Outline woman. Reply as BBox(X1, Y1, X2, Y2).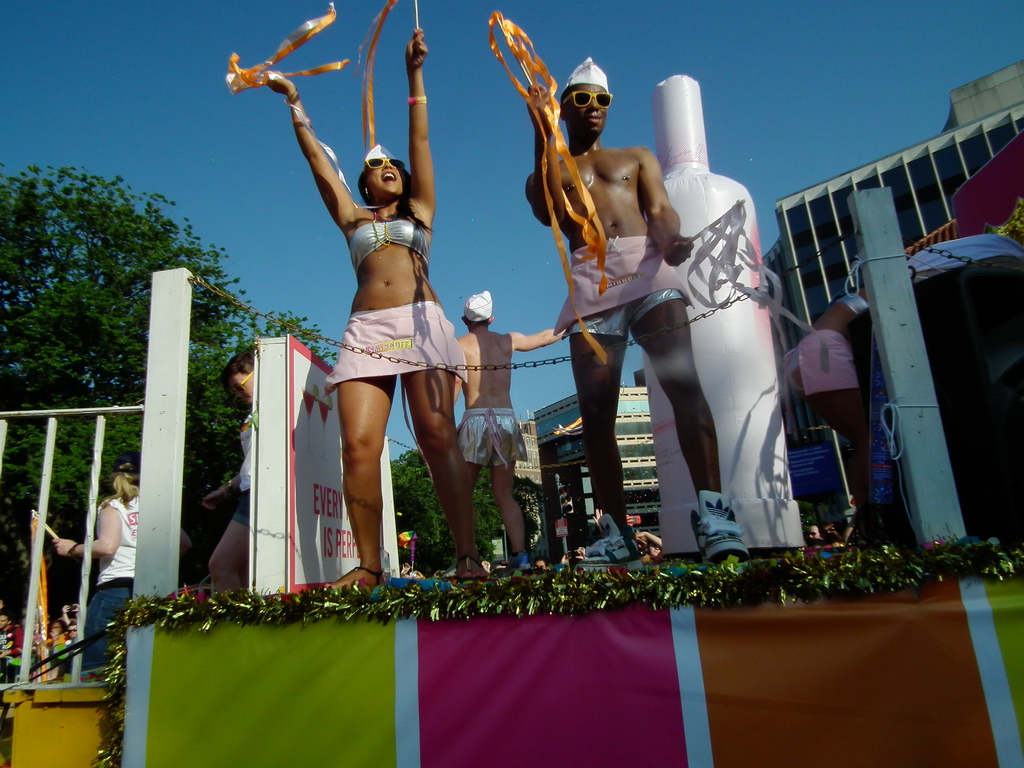
BBox(205, 339, 260, 614).
